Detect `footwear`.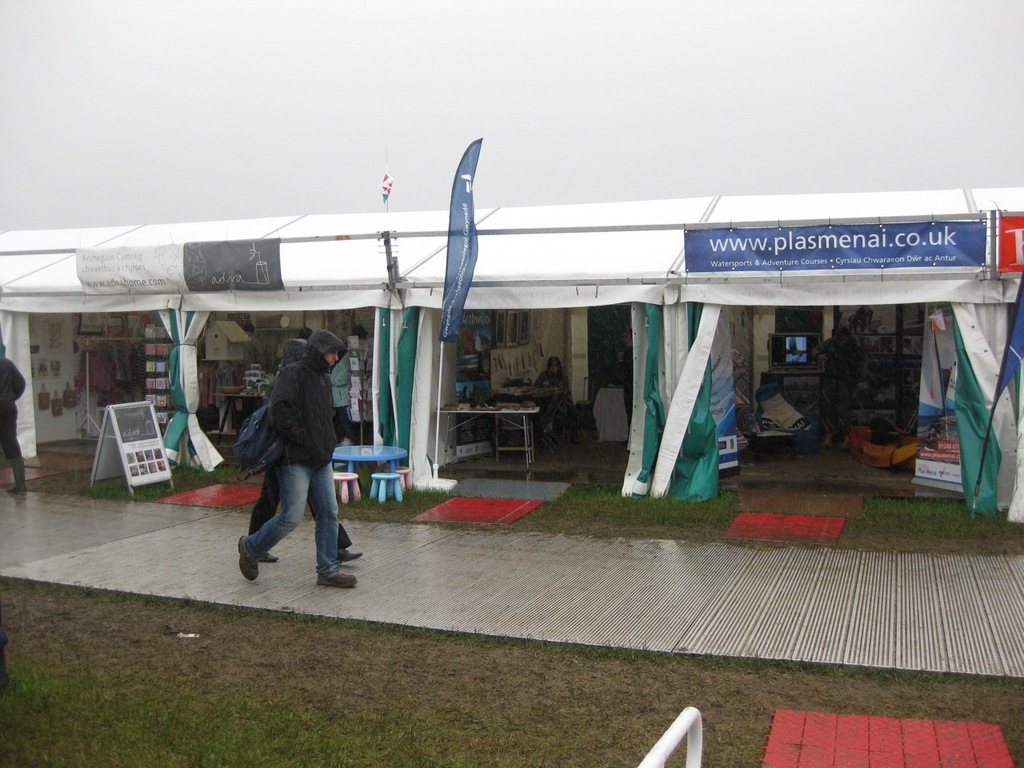
Detected at Rect(4, 456, 27, 496).
